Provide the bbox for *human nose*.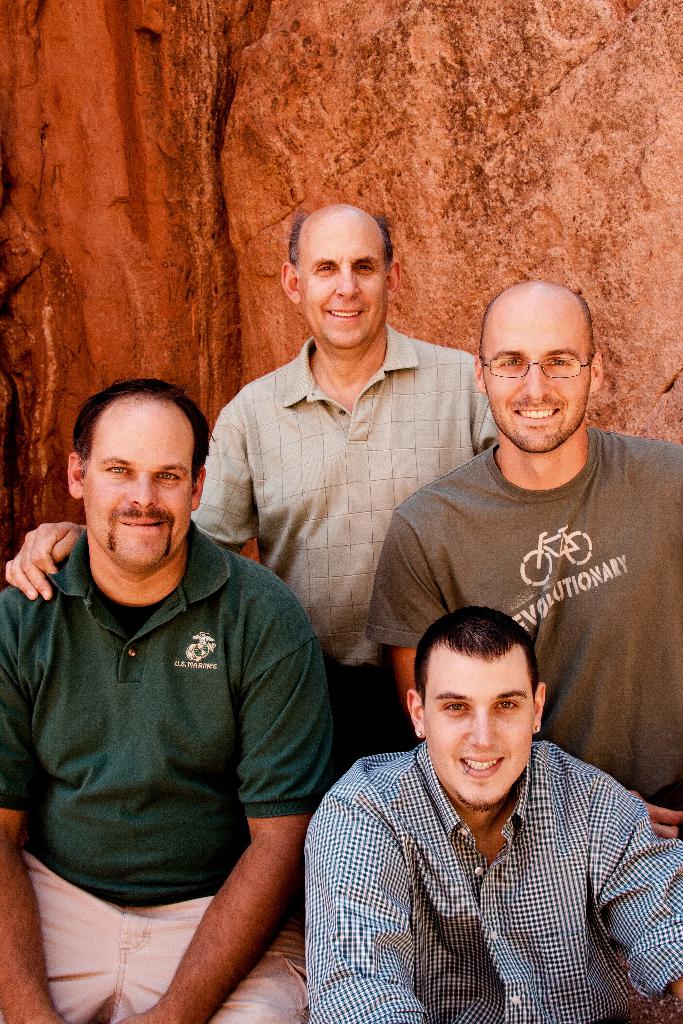
[520,359,552,402].
